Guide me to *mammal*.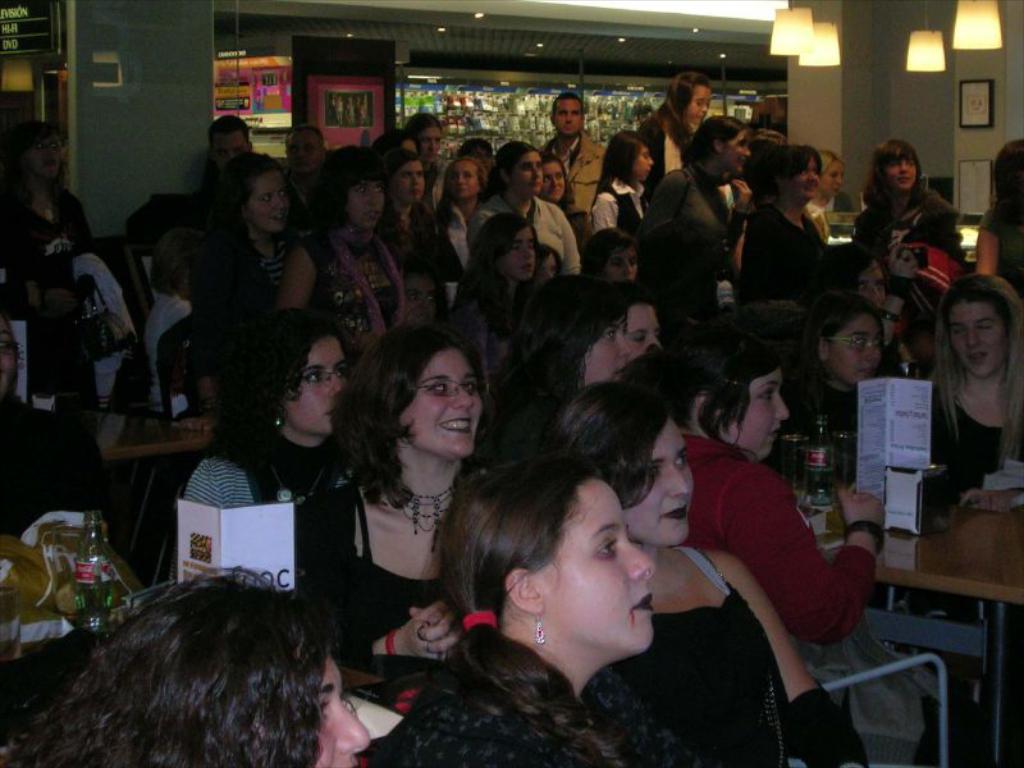
Guidance: bbox(0, 310, 113, 640).
